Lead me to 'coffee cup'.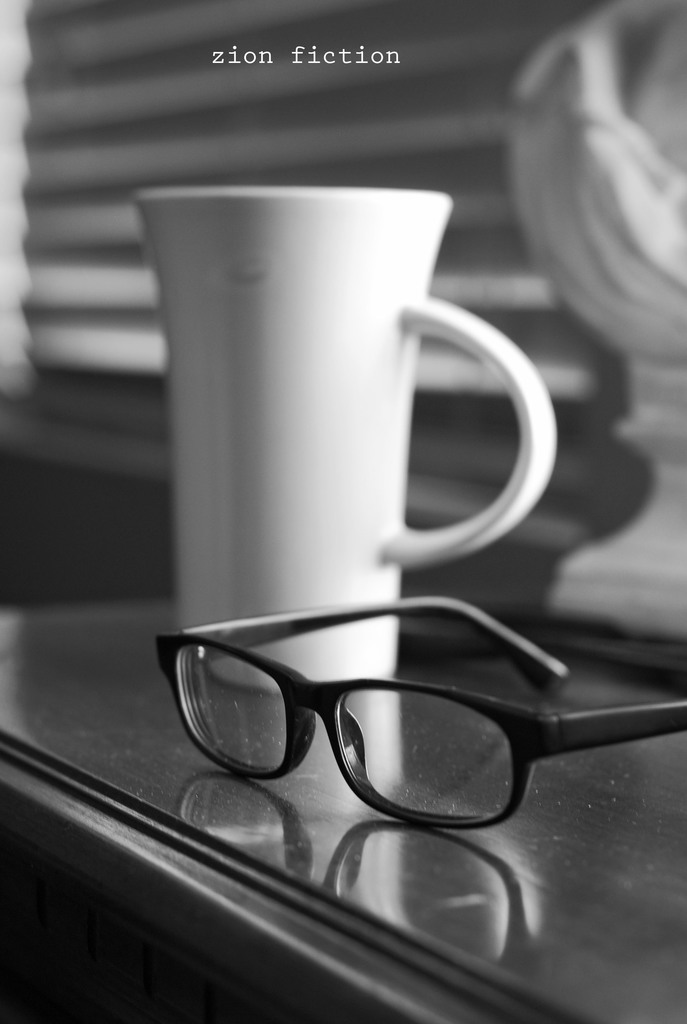
Lead to box=[134, 183, 559, 699].
